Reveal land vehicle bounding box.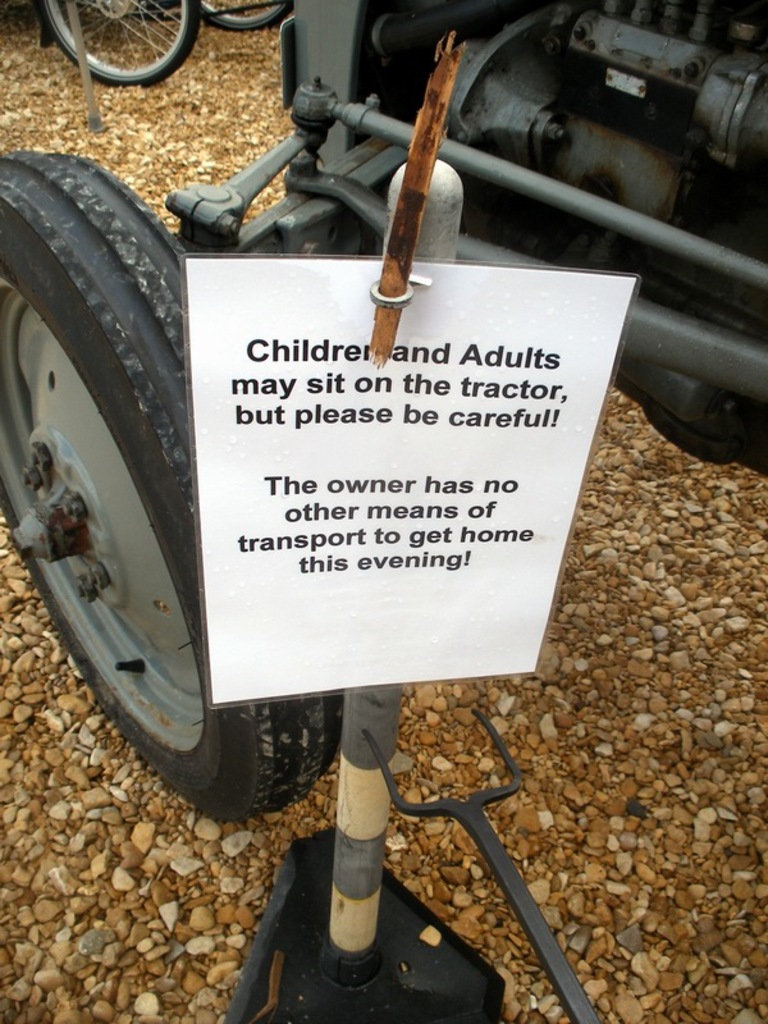
Revealed: [x1=0, y1=0, x2=767, y2=823].
